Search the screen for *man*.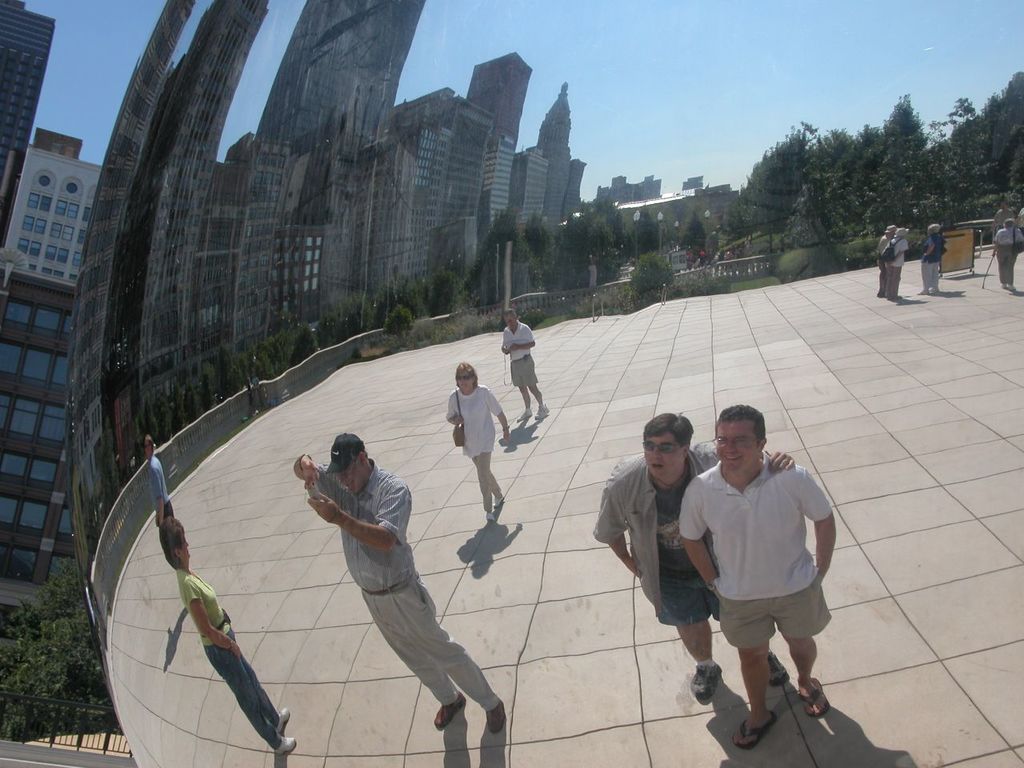
Found at [289, 431, 509, 735].
